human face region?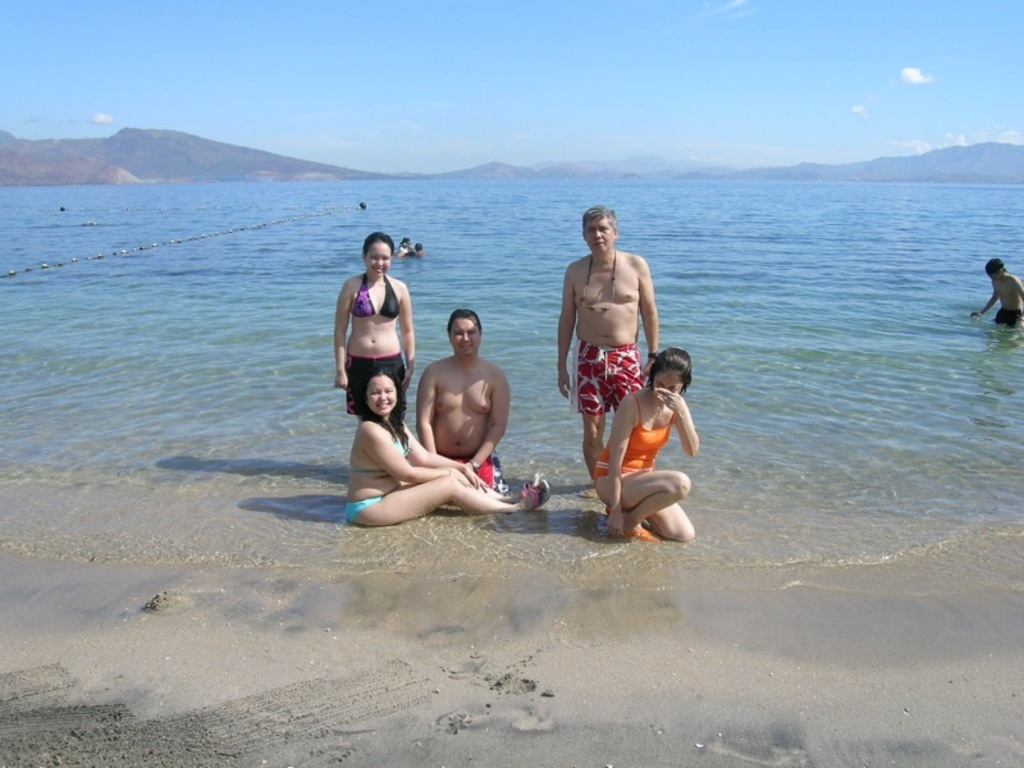
BBox(367, 242, 392, 278)
